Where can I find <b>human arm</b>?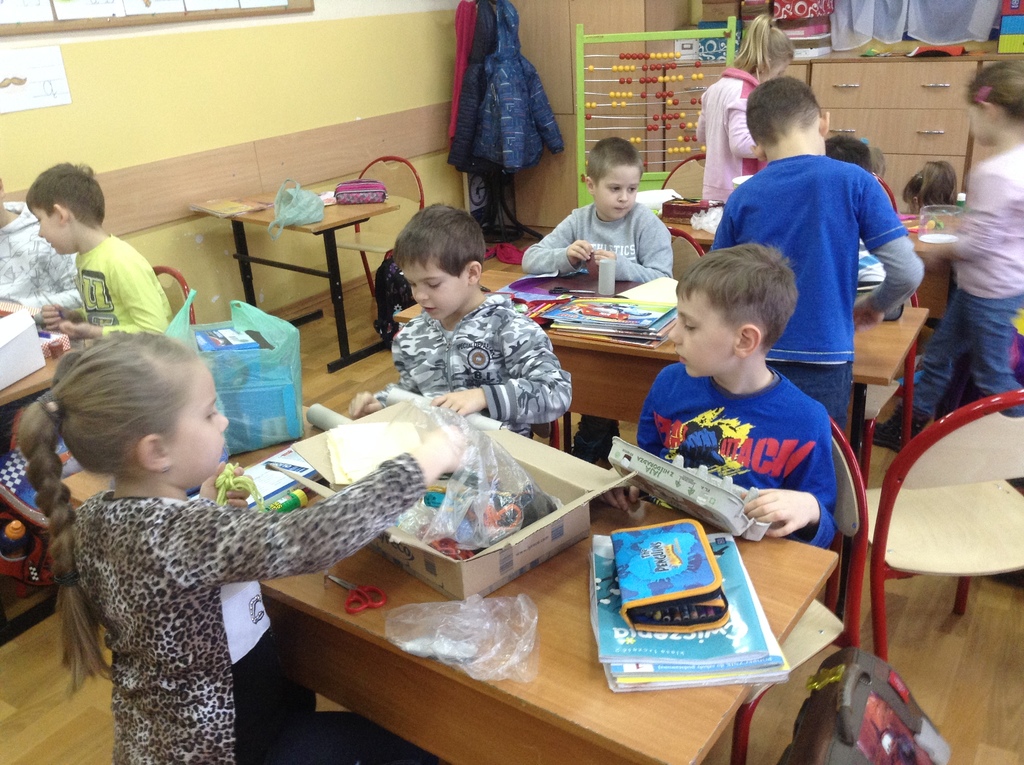
You can find it at bbox=[854, 172, 930, 332].
